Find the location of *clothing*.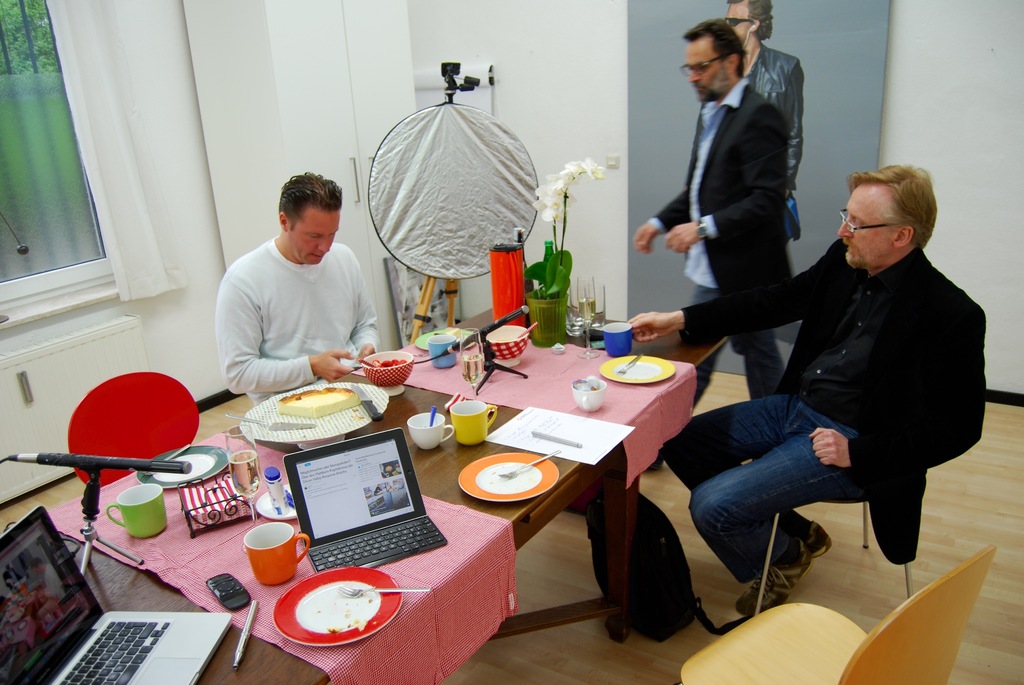
Location: 652,83,793,414.
